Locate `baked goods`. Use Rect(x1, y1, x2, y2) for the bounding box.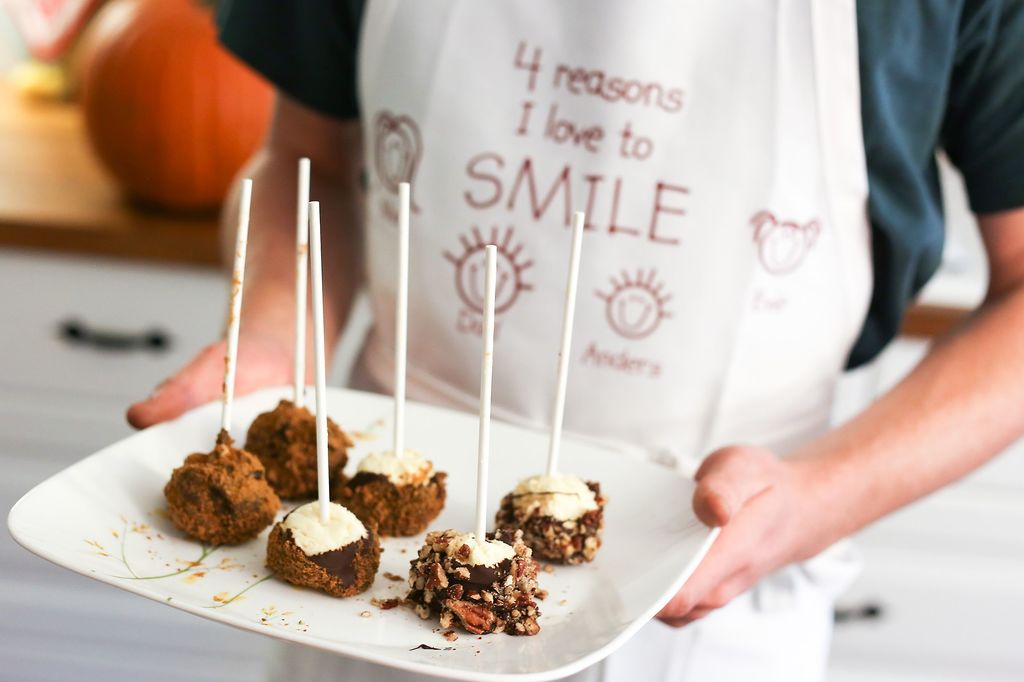
Rect(335, 448, 447, 539).
